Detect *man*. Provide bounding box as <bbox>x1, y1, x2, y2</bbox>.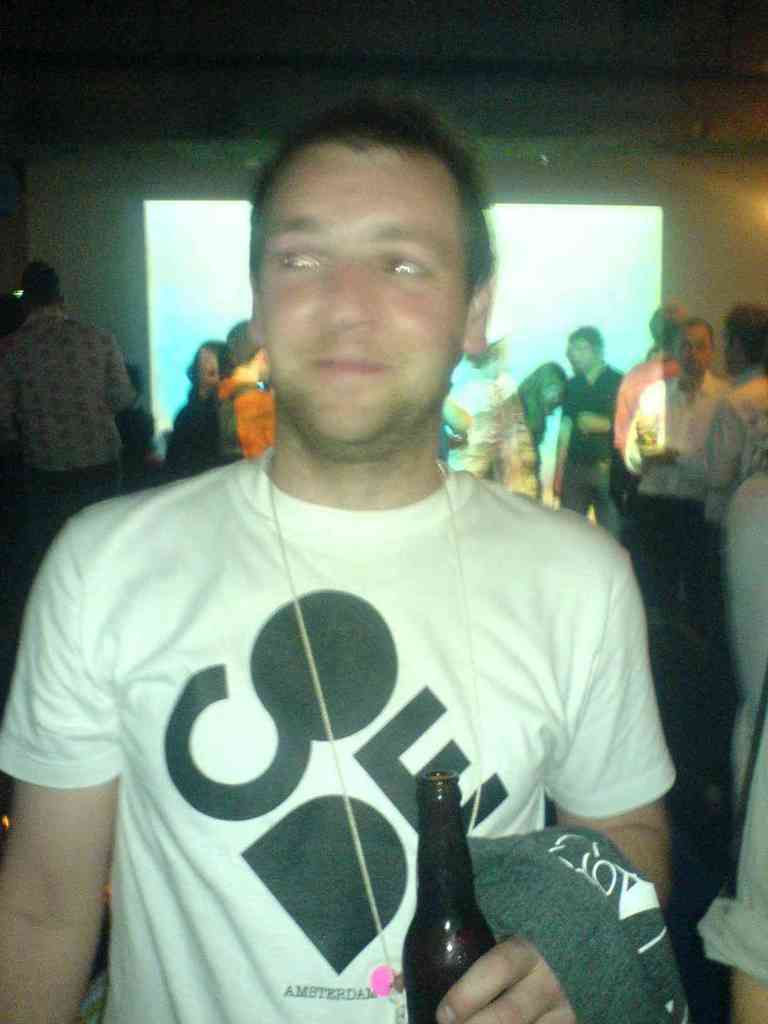
<bbox>40, 127, 691, 1000</bbox>.
